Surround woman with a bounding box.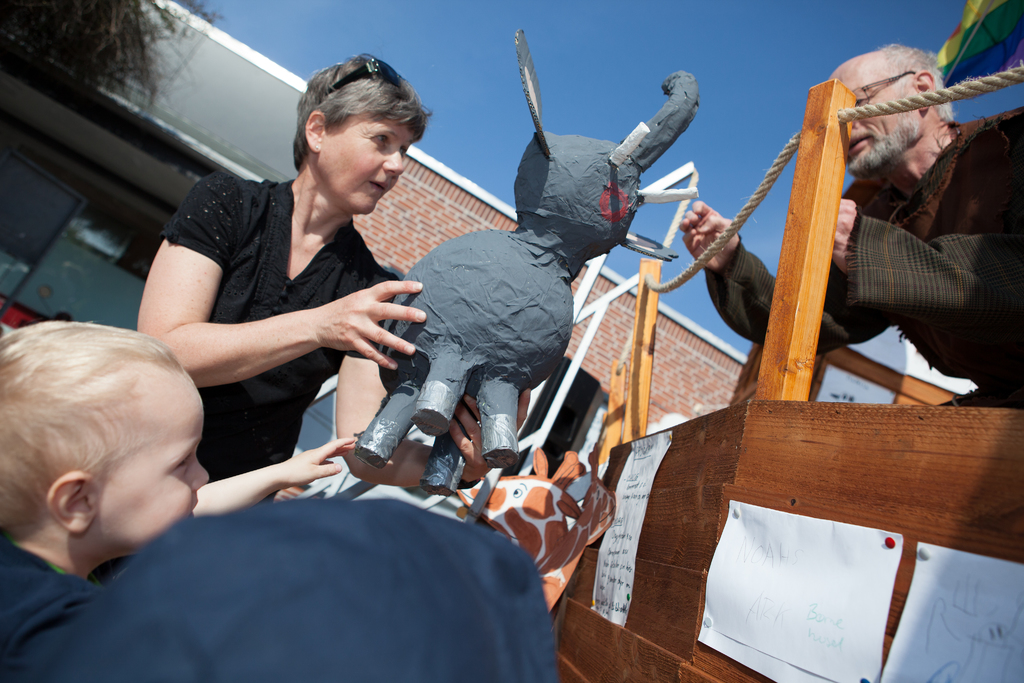
bbox(151, 70, 440, 555).
